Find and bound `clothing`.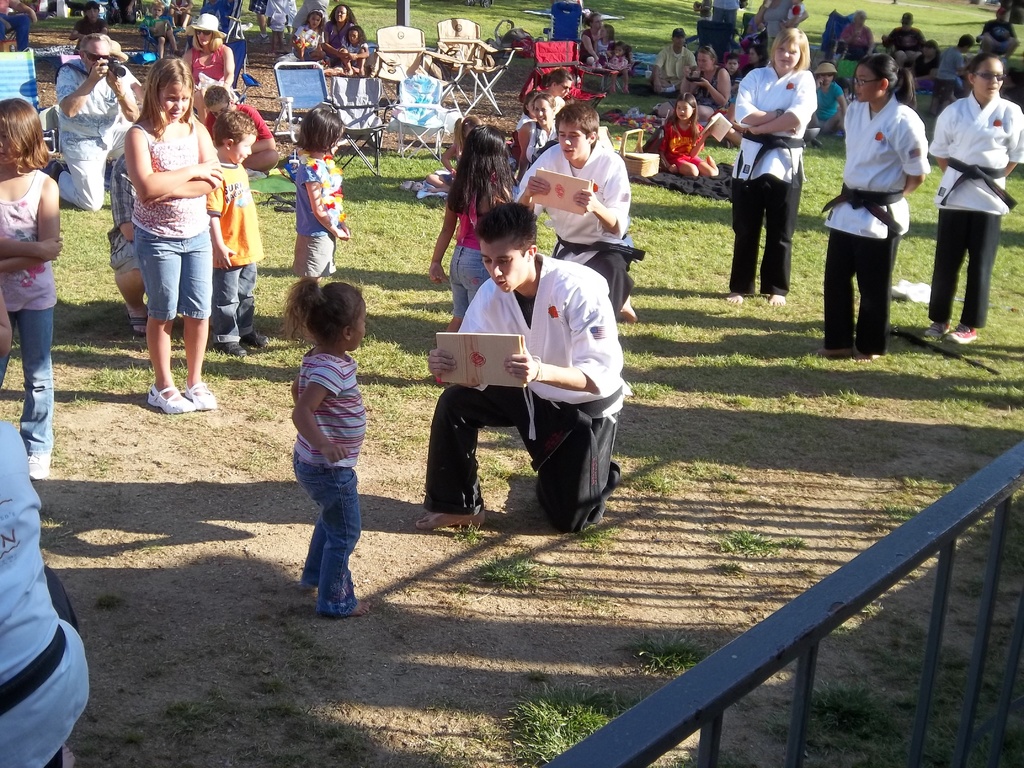
Bound: 732,67,817,291.
